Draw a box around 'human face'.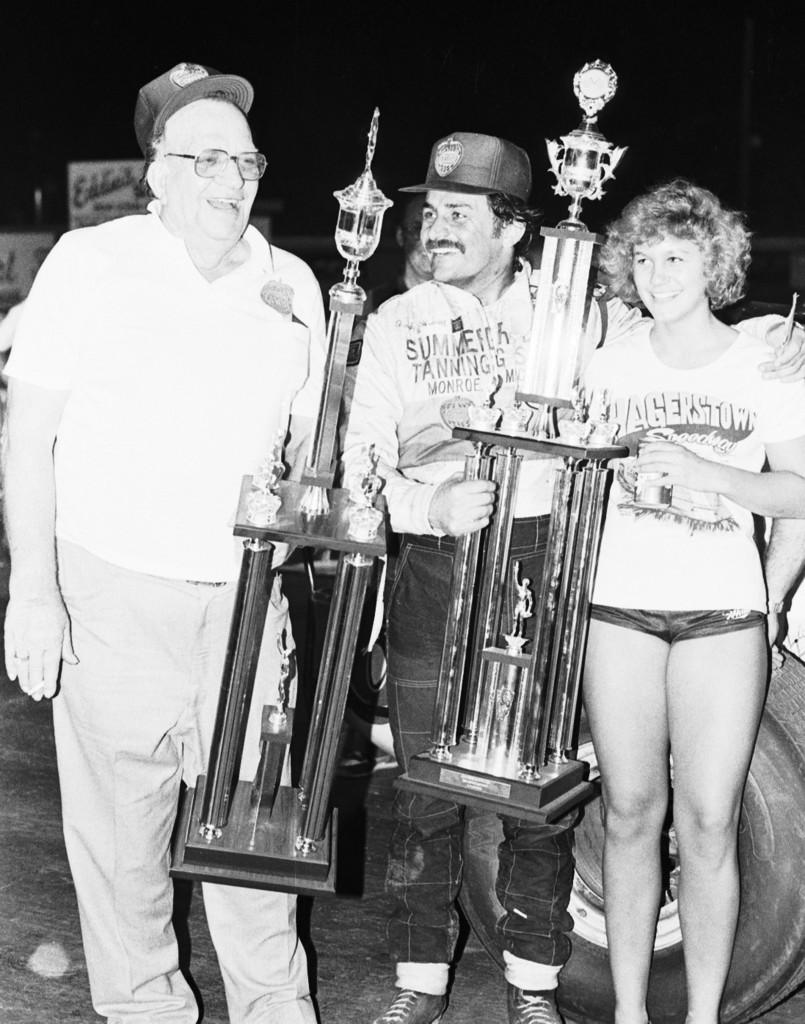
detection(632, 229, 707, 322).
